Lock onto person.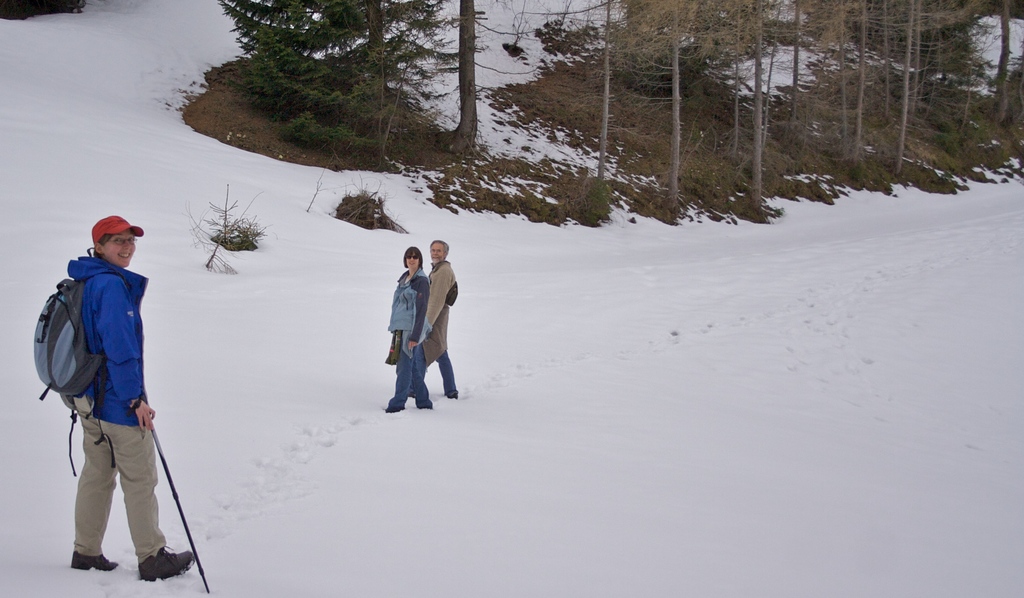
Locked: Rect(426, 240, 456, 399).
